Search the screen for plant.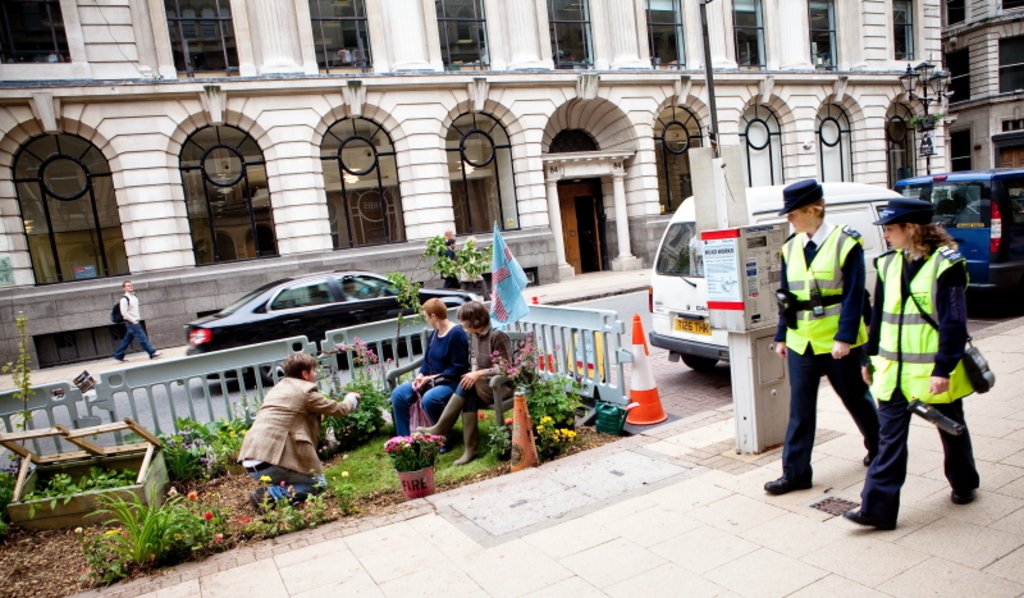
Found at 381,429,444,470.
